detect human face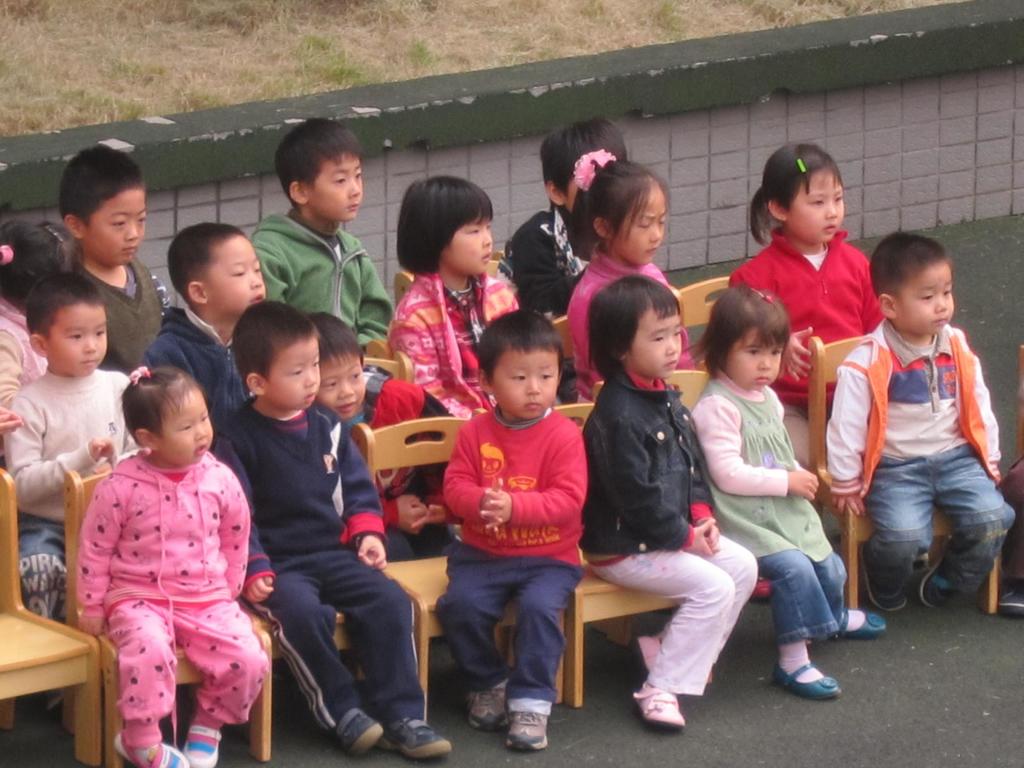
210/242/267/315
